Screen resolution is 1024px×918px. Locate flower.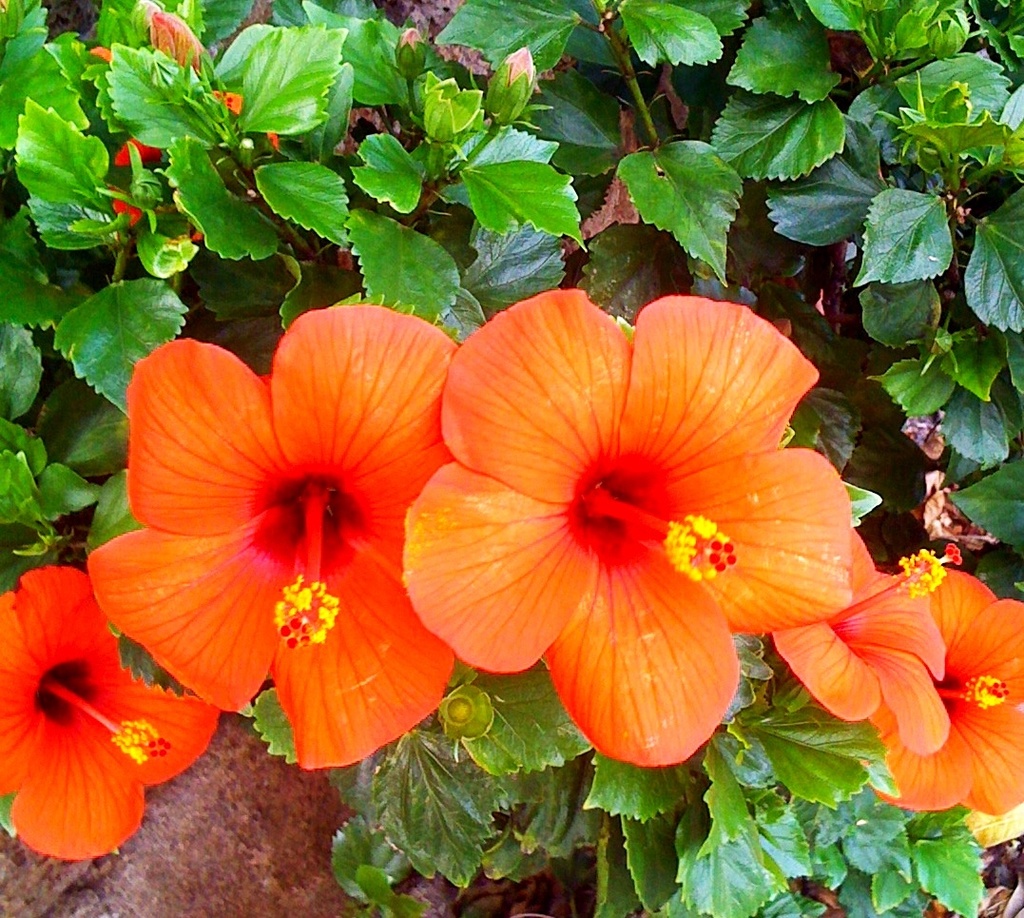
(x1=82, y1=298, x2=464, y2=780).
